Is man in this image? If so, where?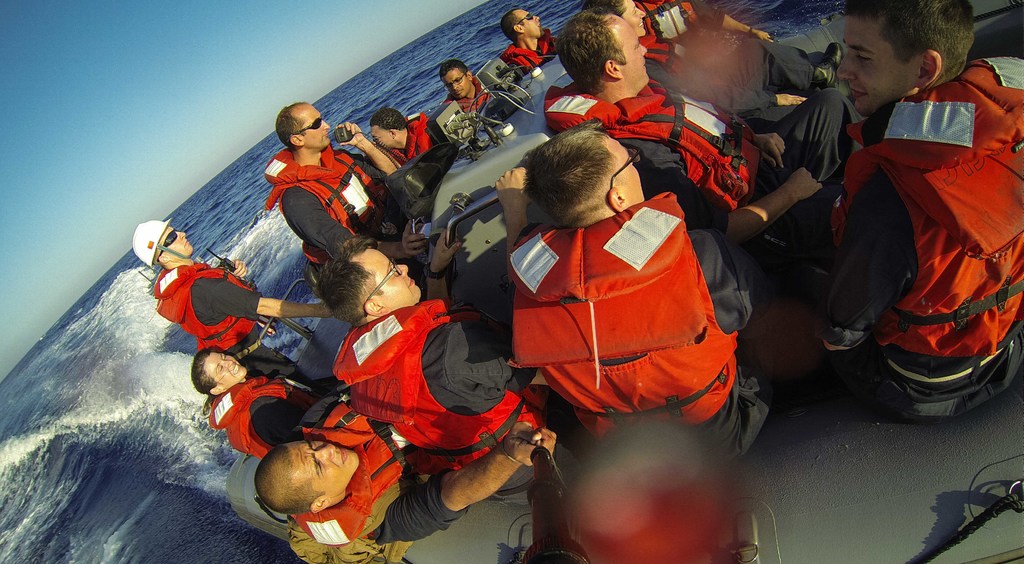
Yes, at <box>444,60,497,130</box>.
